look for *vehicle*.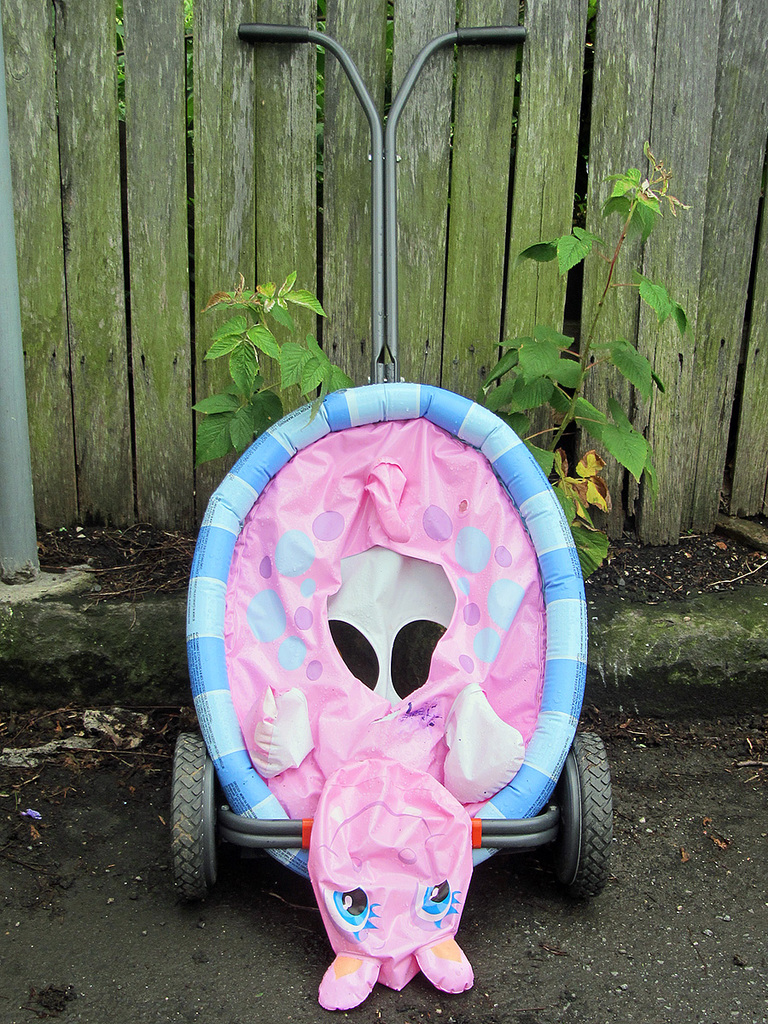
Found: [left=169, top=20, right=619, bottom=904].
